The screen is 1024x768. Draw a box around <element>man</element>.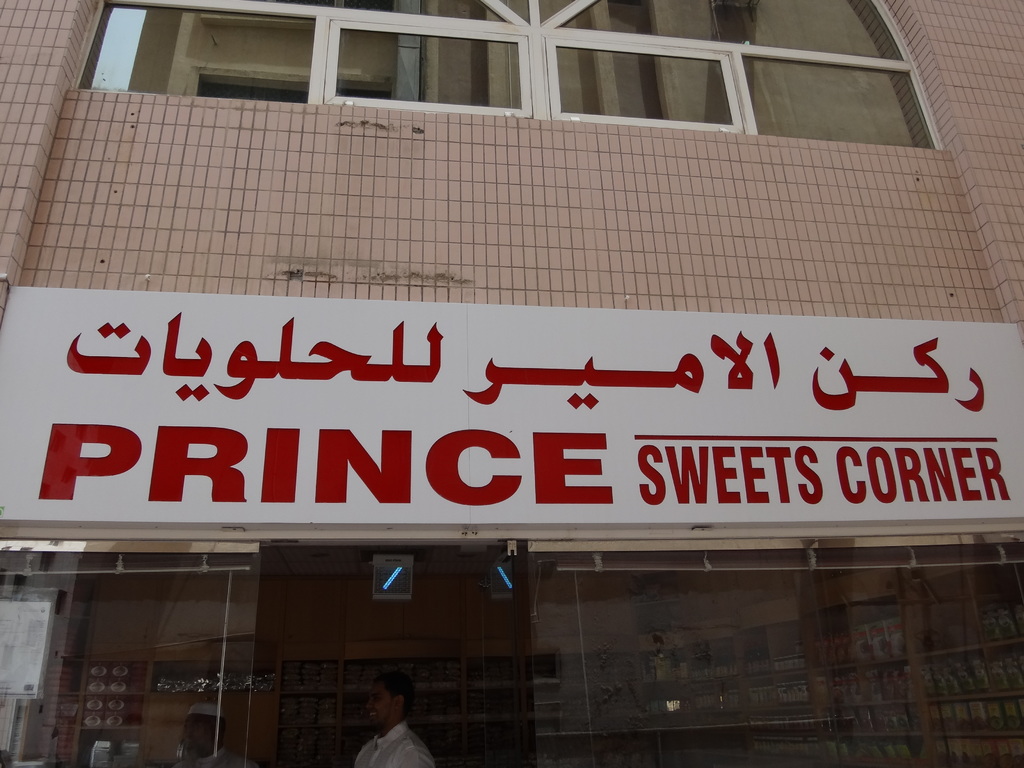
{"x1": 341, "y1": 677, "x2": 424, "y2": 762}.
